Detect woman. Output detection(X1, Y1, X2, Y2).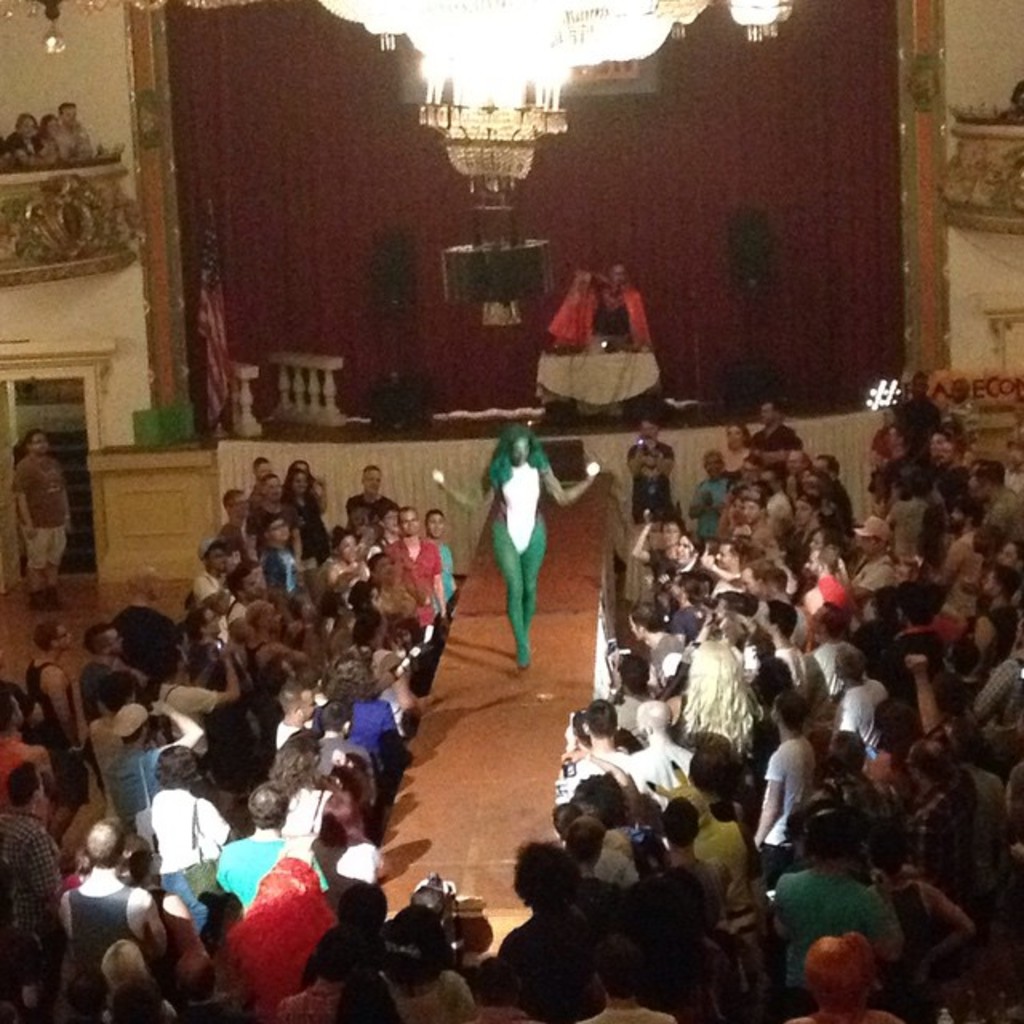
detection(283, 469, 334, 563).
